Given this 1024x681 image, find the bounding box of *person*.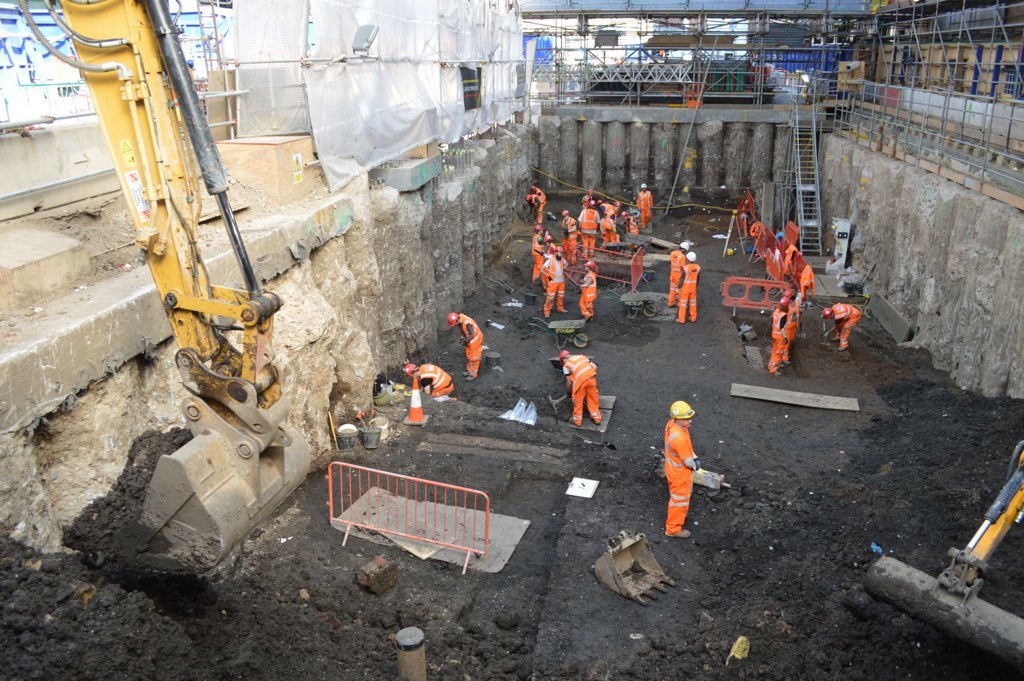
BBox(633, 182, 659, 229).
